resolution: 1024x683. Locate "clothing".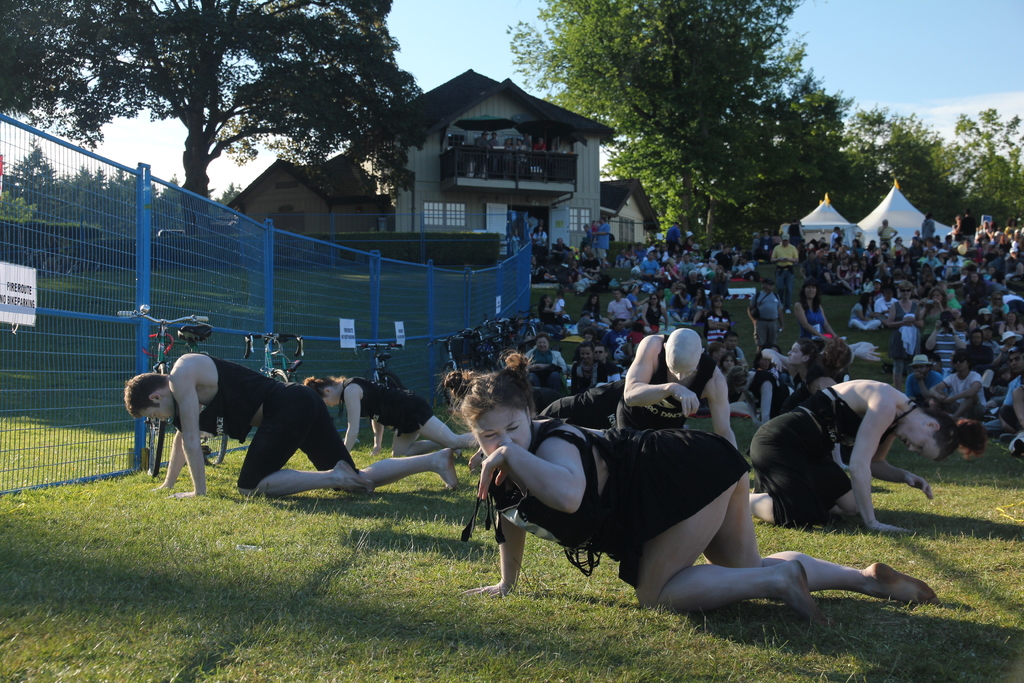
[952,342,999,373].
